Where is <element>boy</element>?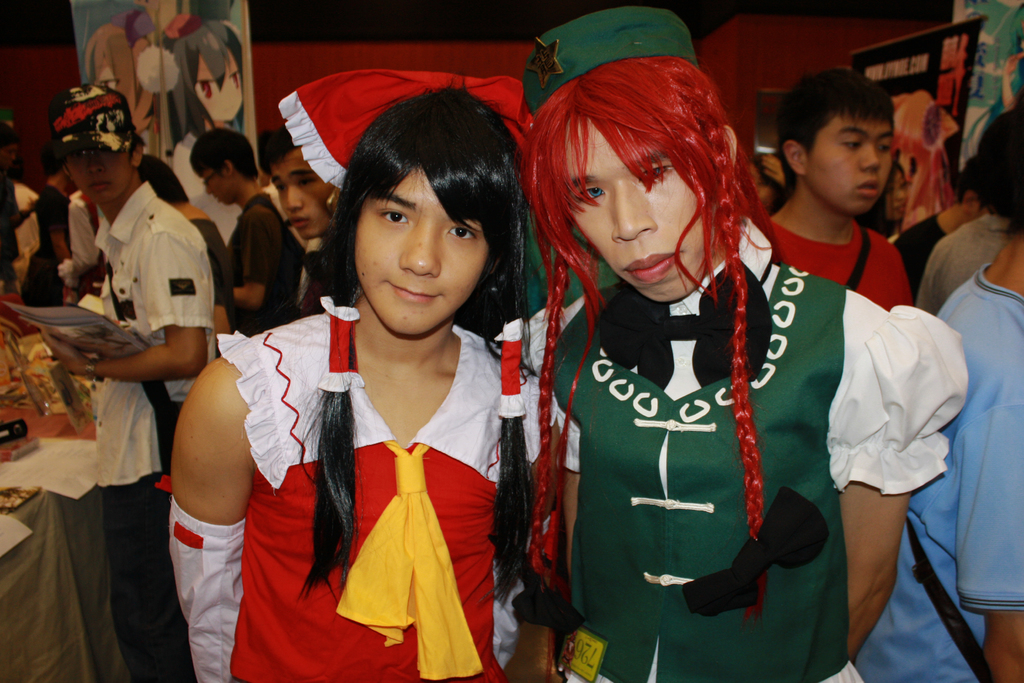
<bbox>28, 81, 225, 682</bbox>.
